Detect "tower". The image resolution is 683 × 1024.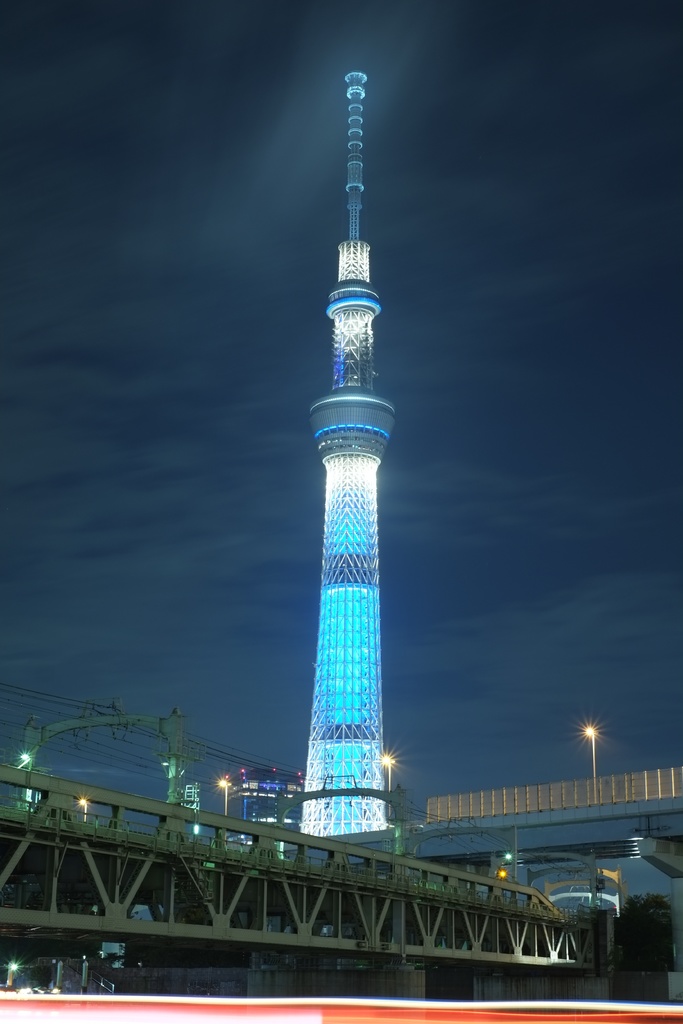
region(299, 66, 403, 839).
